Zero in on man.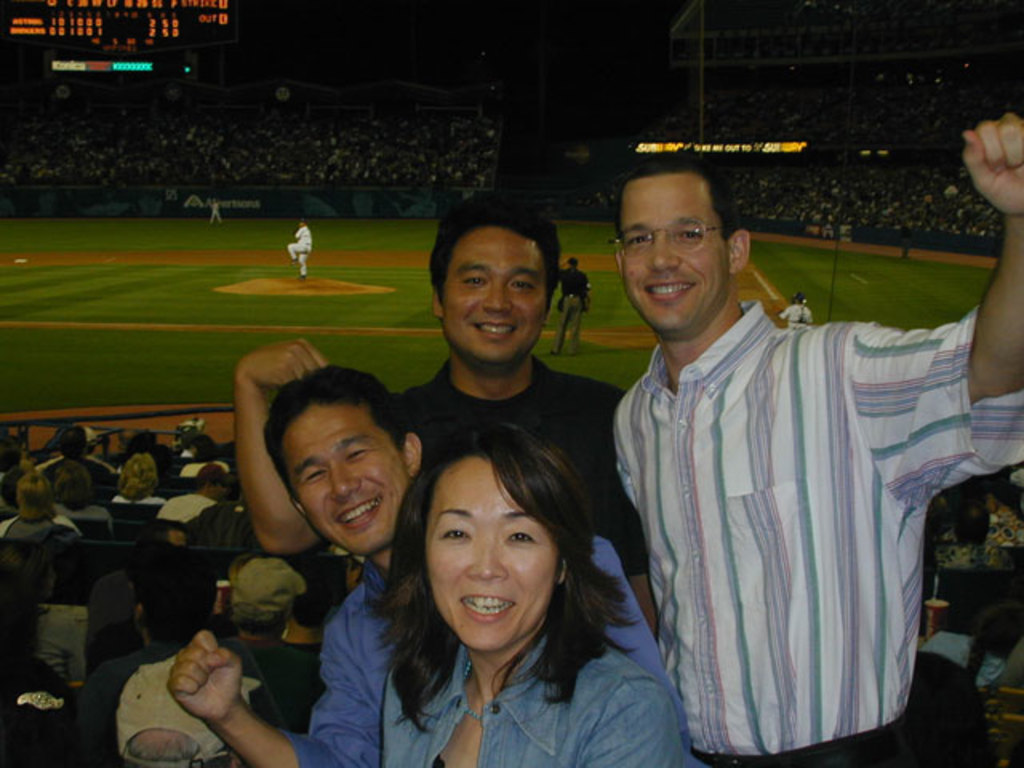
Zeroed in: left=102, top=653, right=258, bottom=766.
